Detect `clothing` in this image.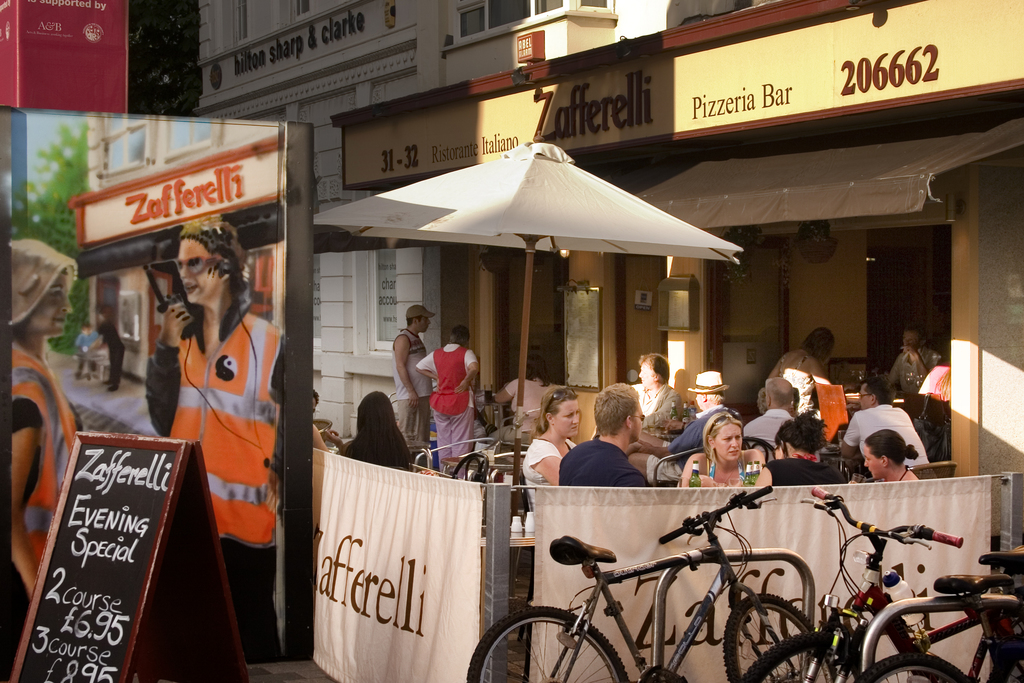
Detection: [x1=768, y1=345, x2=828, y2=422].
